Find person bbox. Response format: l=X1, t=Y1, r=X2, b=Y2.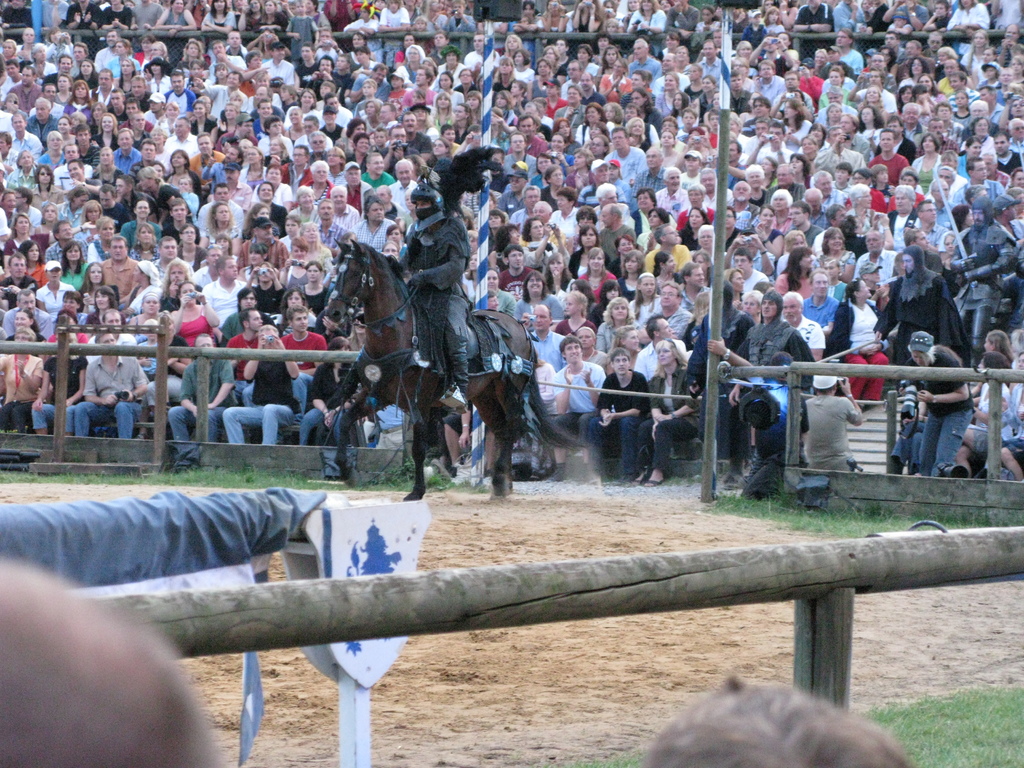
l=781, t=244, r=813, b=286.
